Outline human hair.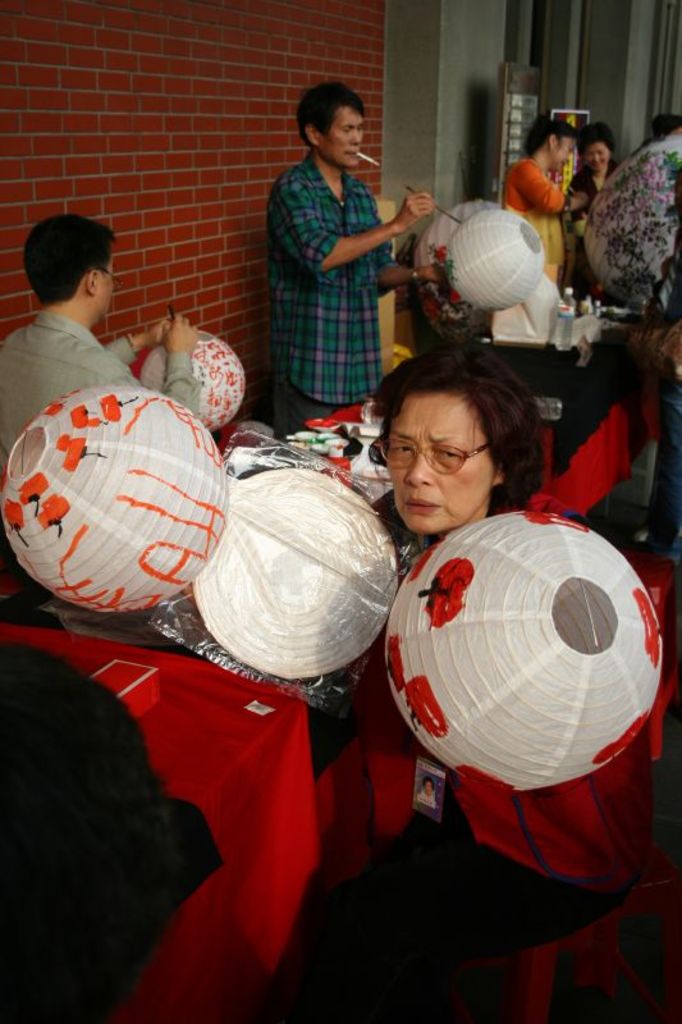
Outline: {"left": 577, "top": 124, "right": 614, "bottom": 160}.
